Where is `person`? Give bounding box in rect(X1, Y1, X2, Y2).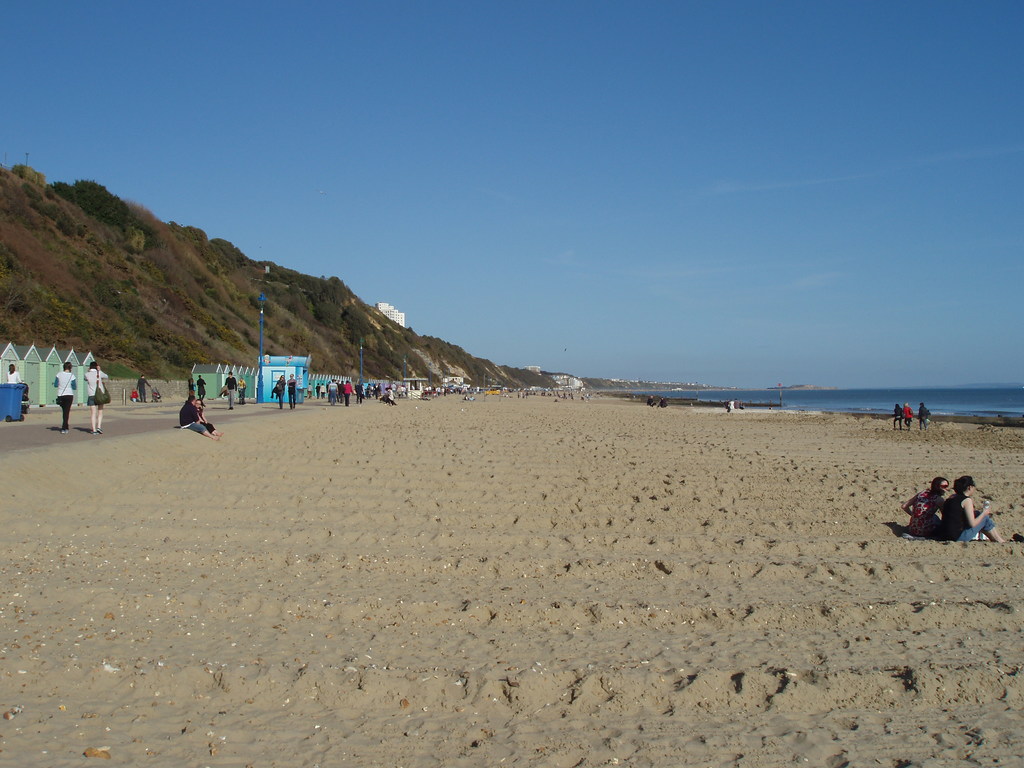
rect(195, 374, 207, 398).
